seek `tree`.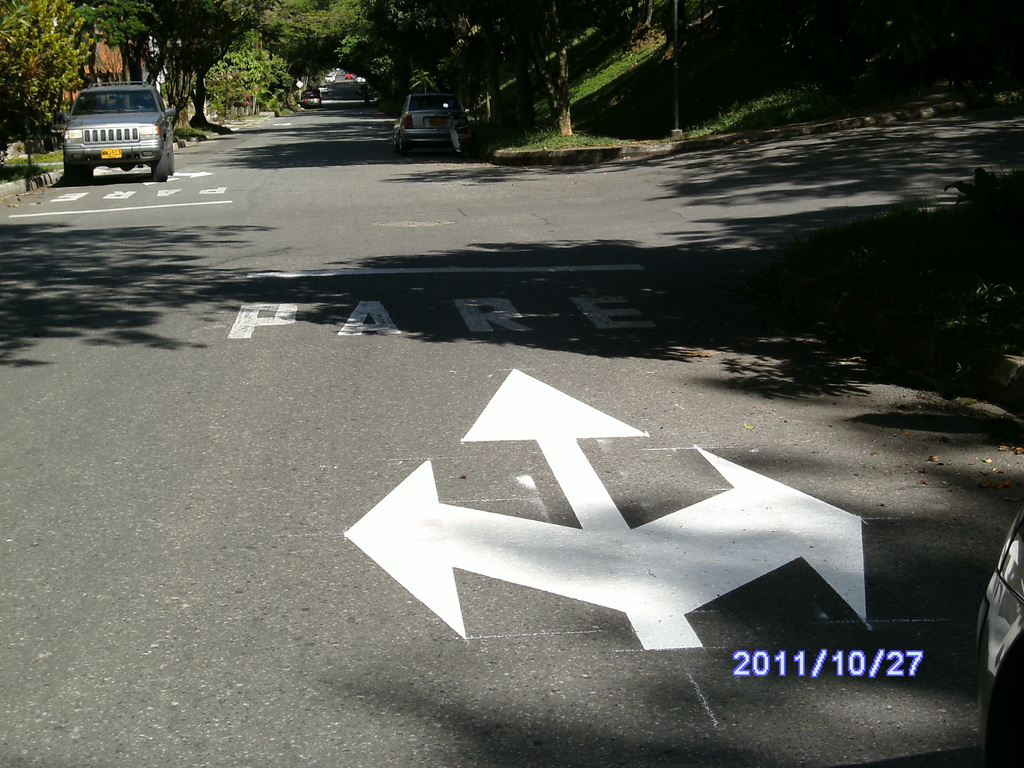
147/2/284/143.
